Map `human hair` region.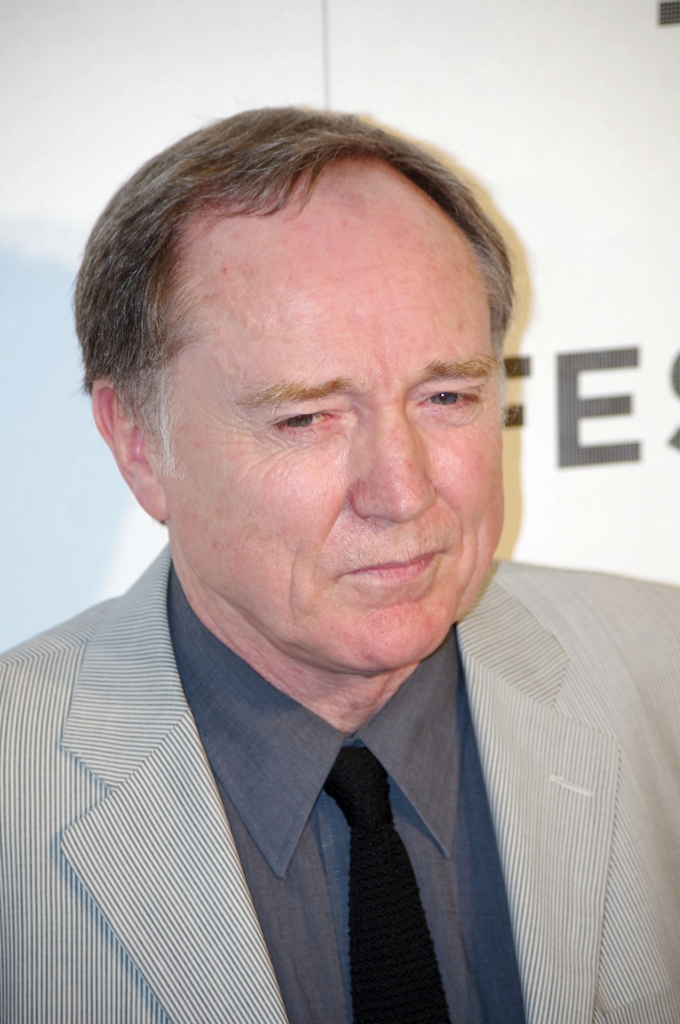
Mapped to [113,103,543,447].
